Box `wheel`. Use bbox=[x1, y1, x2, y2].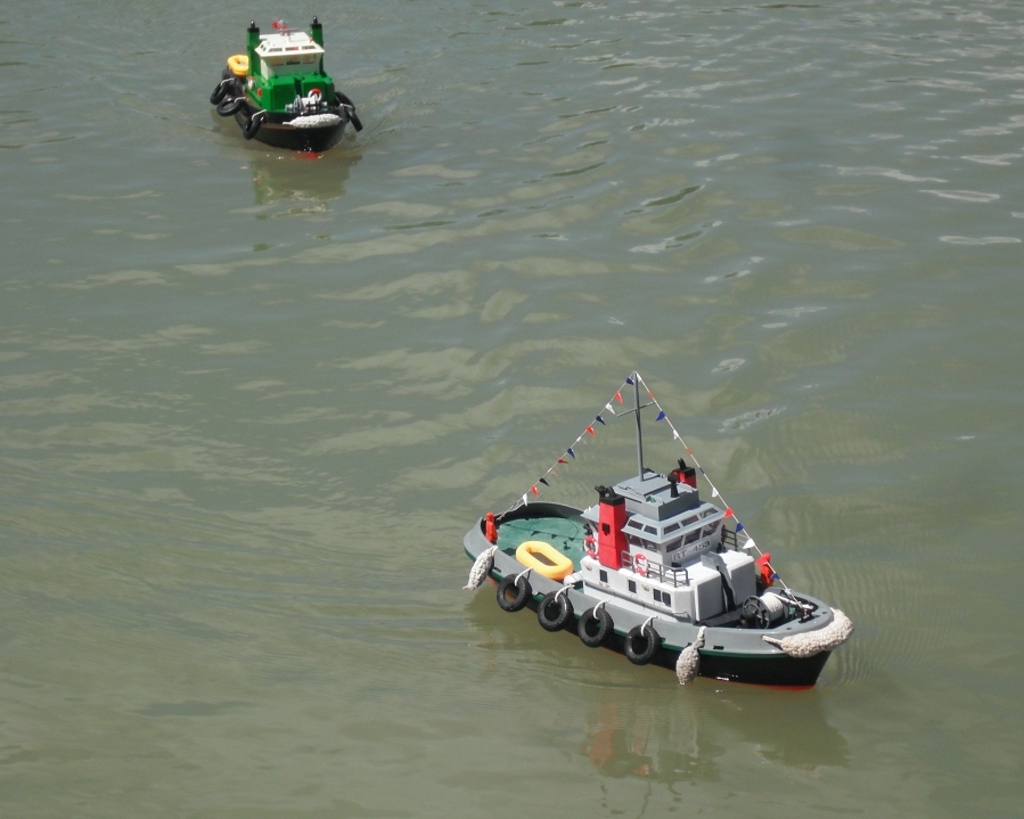
bbox=[535, 596, 576, 632].
